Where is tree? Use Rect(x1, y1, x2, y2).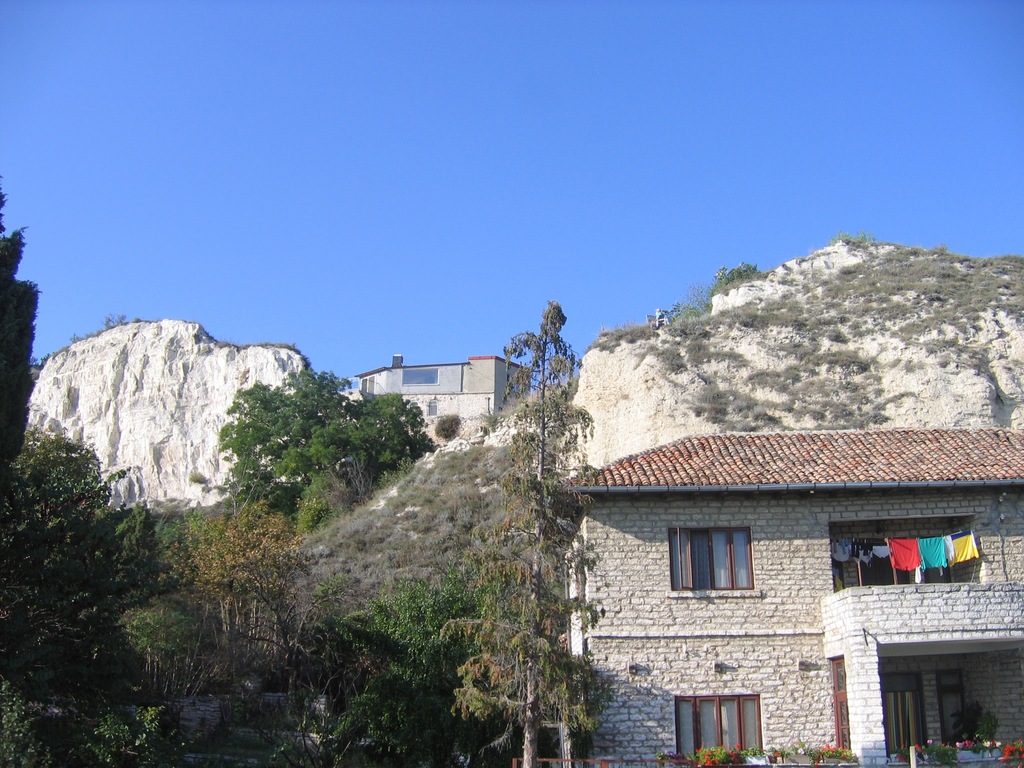
Rect(0, 428, 188, 767).
